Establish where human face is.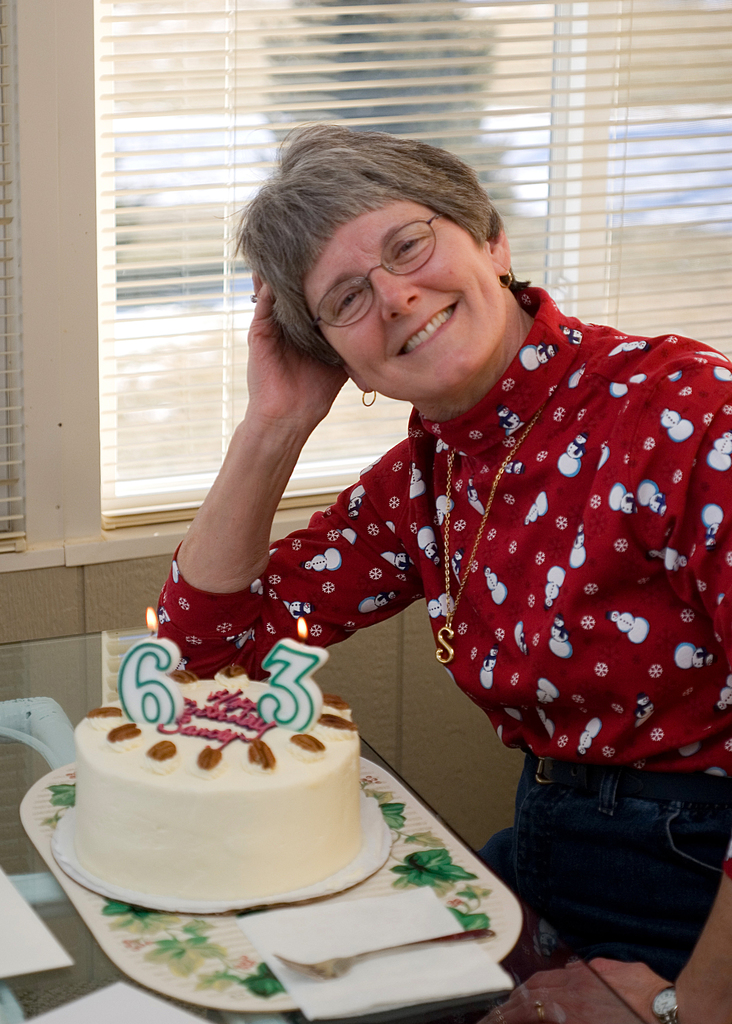
Established at 297:199:512:405.
